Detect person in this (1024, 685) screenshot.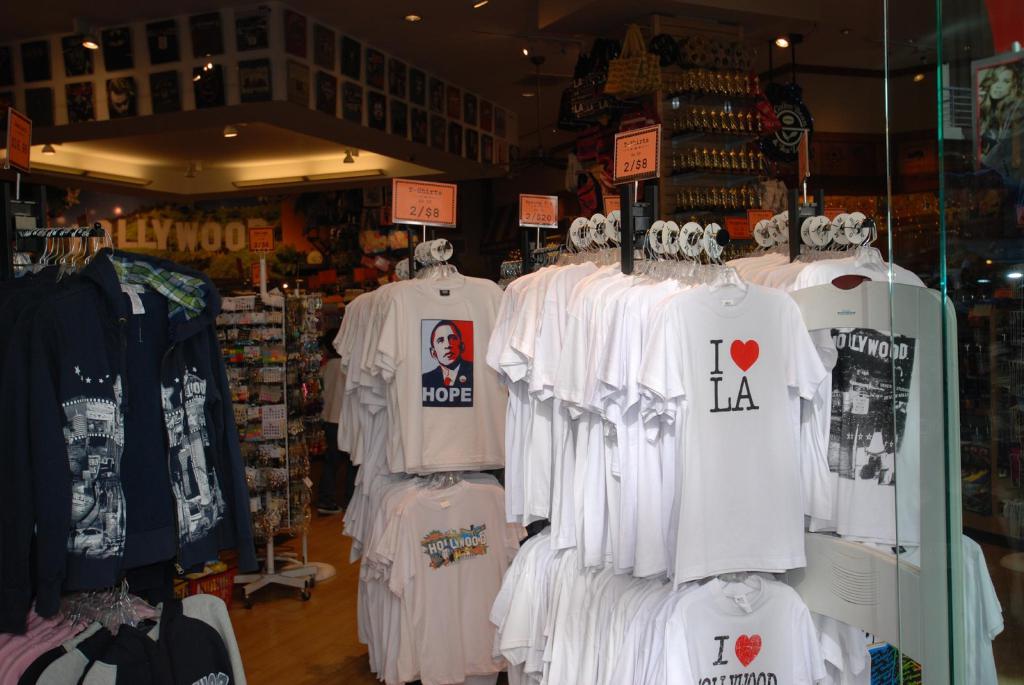
Detection: 422, 322, 477, 405.
